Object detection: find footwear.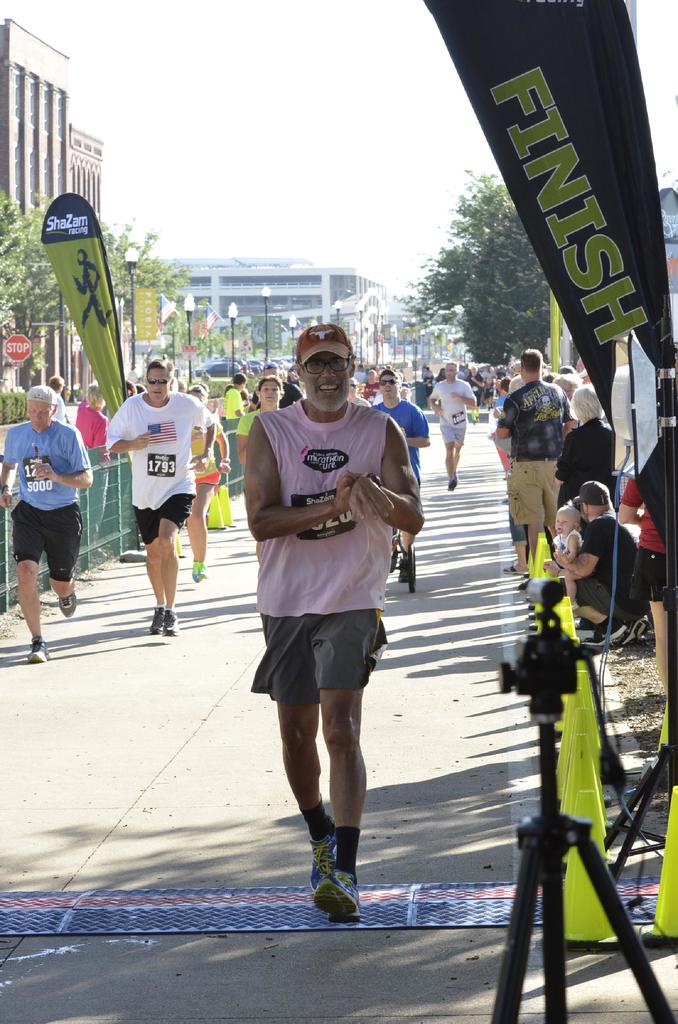
bbox(501, 561, 521, 579).
